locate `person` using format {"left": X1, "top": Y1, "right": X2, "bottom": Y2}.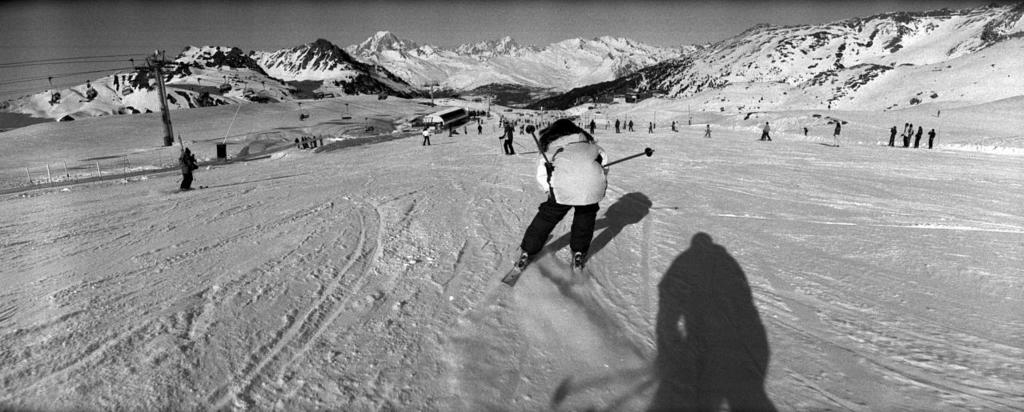
{"left": 909, "top": 122, "right": 917, "bottom": 146}.
